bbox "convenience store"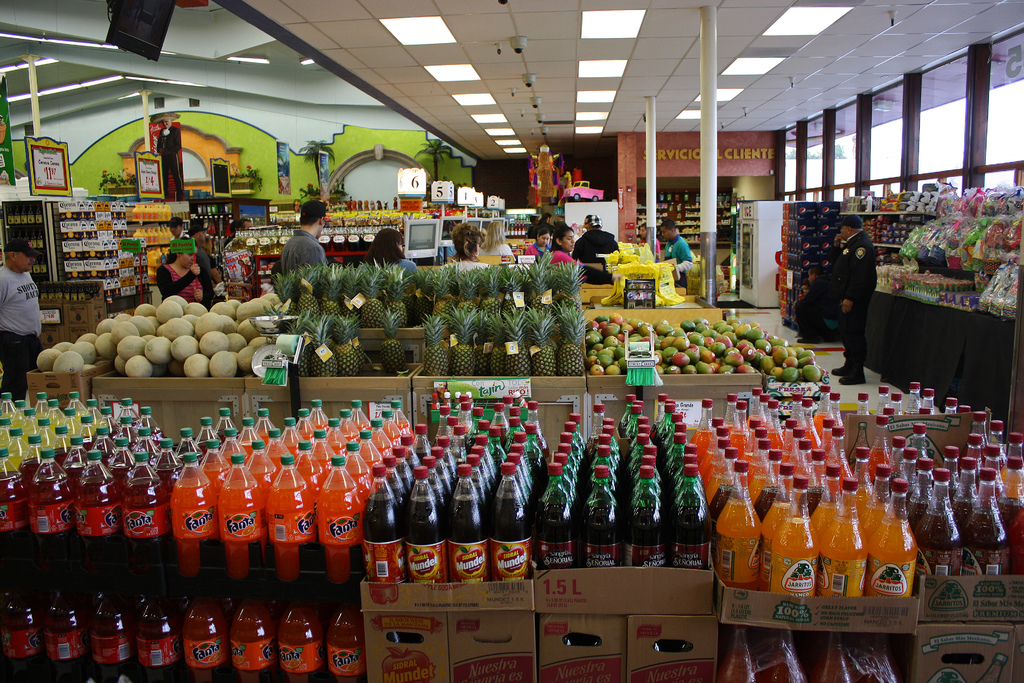
region(0, 10, 981, 657)
